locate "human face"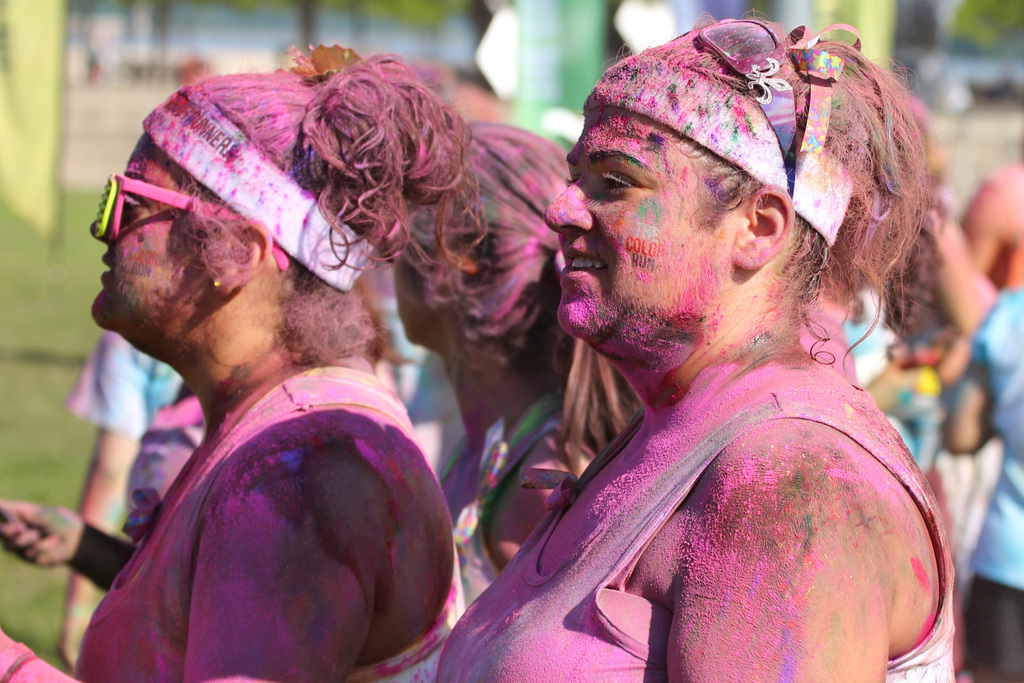
[x1=95, y1=142, x2=198, y2=320]
